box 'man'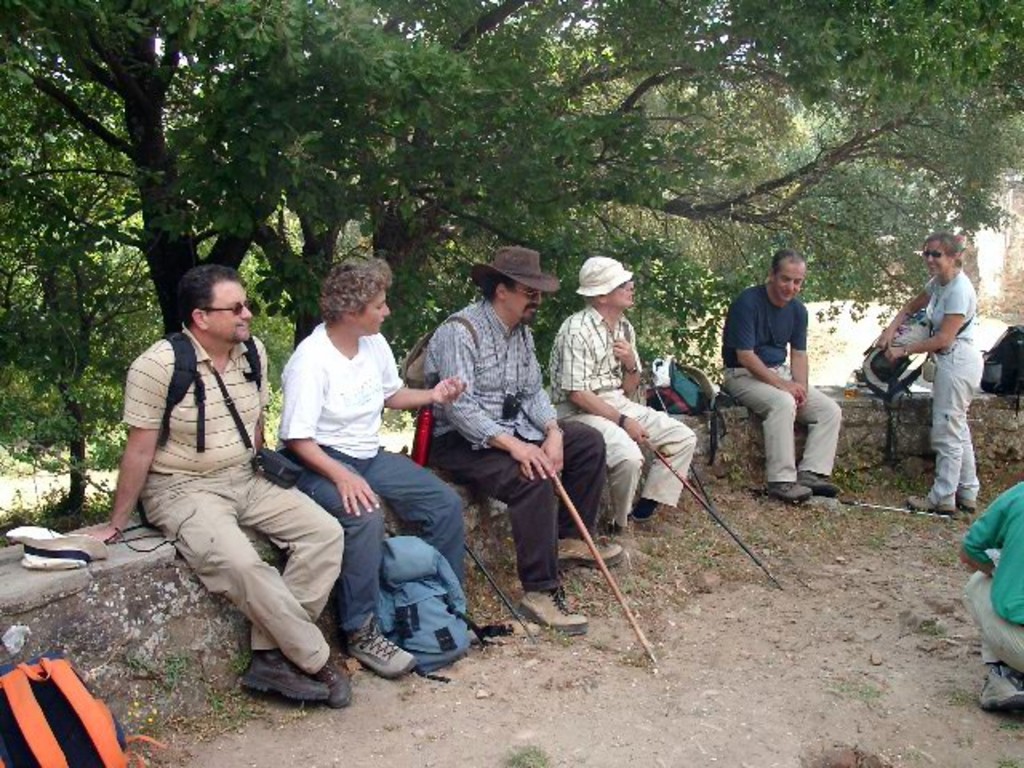
(728,250,850,509)
